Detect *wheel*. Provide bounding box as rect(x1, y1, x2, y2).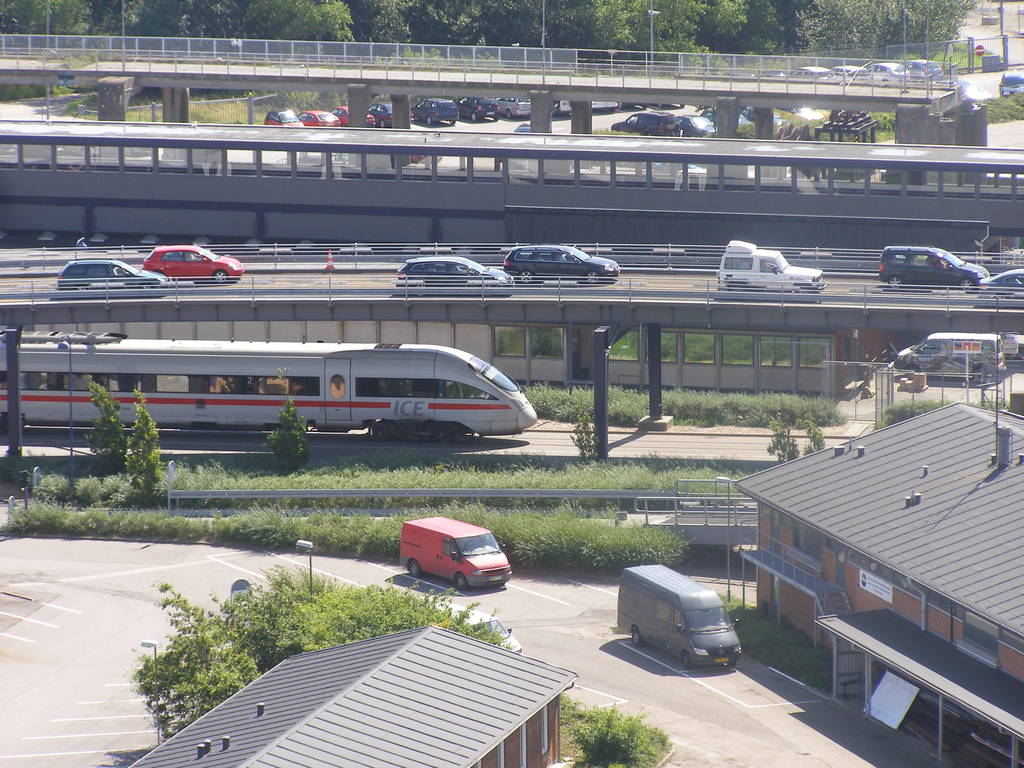
rect(453, 577, 466, 593).
